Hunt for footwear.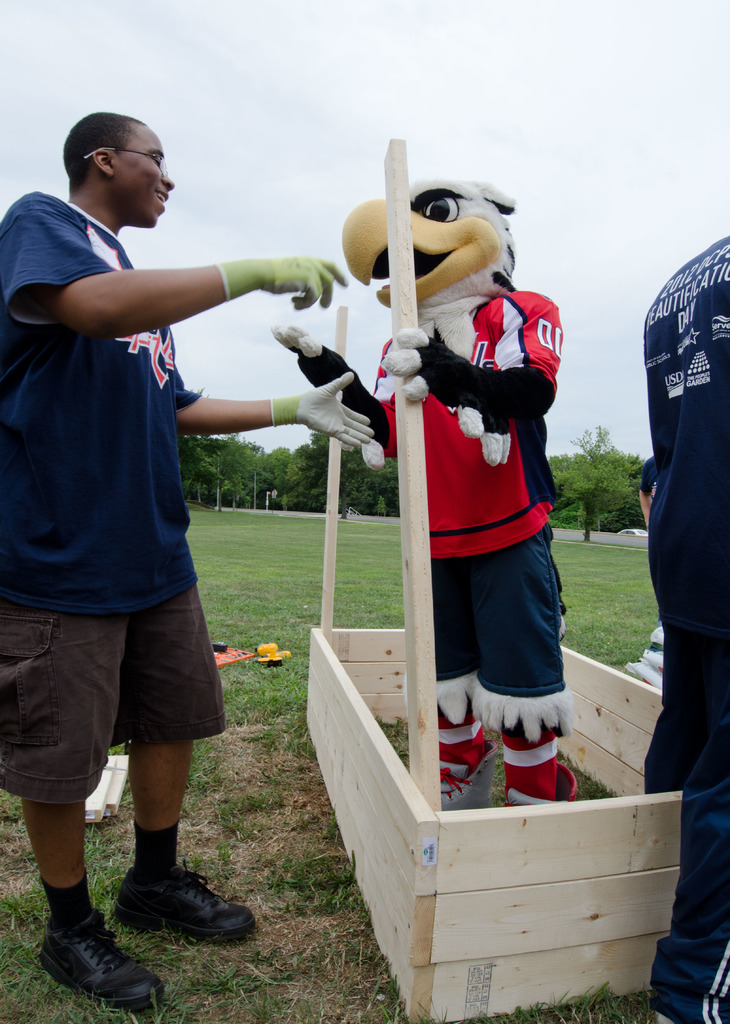
Hunted down at {"x1": 503, "y1": 755, "x2": 580, "y2": 805}.
